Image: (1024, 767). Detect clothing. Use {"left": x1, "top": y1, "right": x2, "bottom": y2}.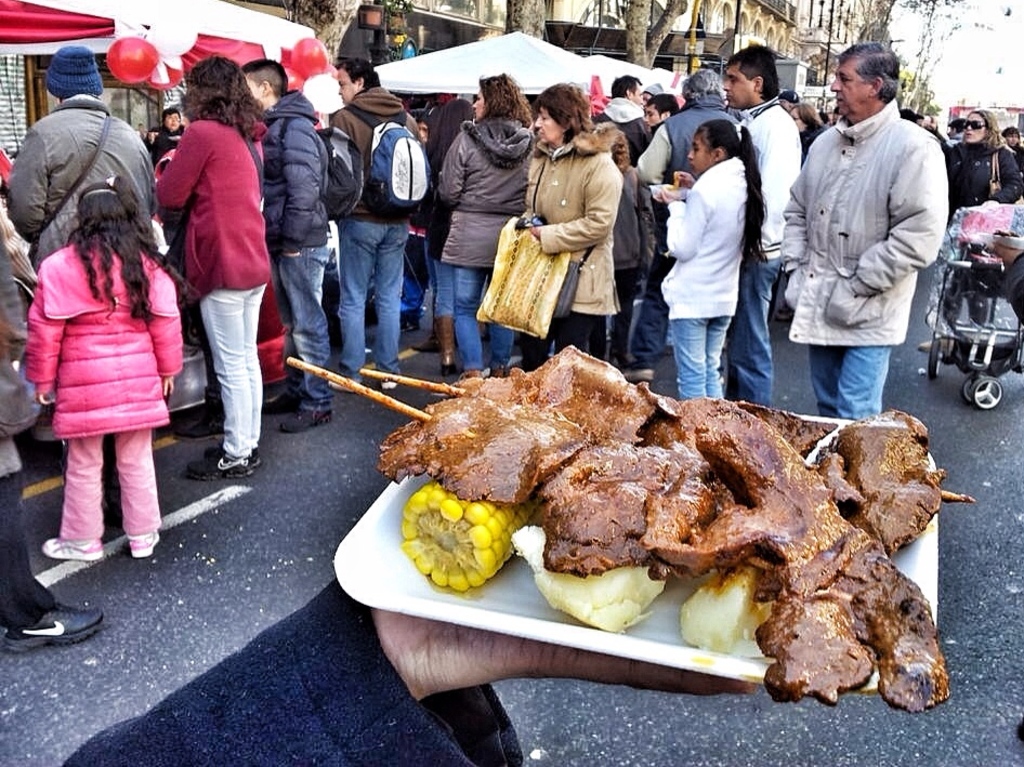
{"left": 328, "top": 83, "right": 428, "bottom": 378}.
